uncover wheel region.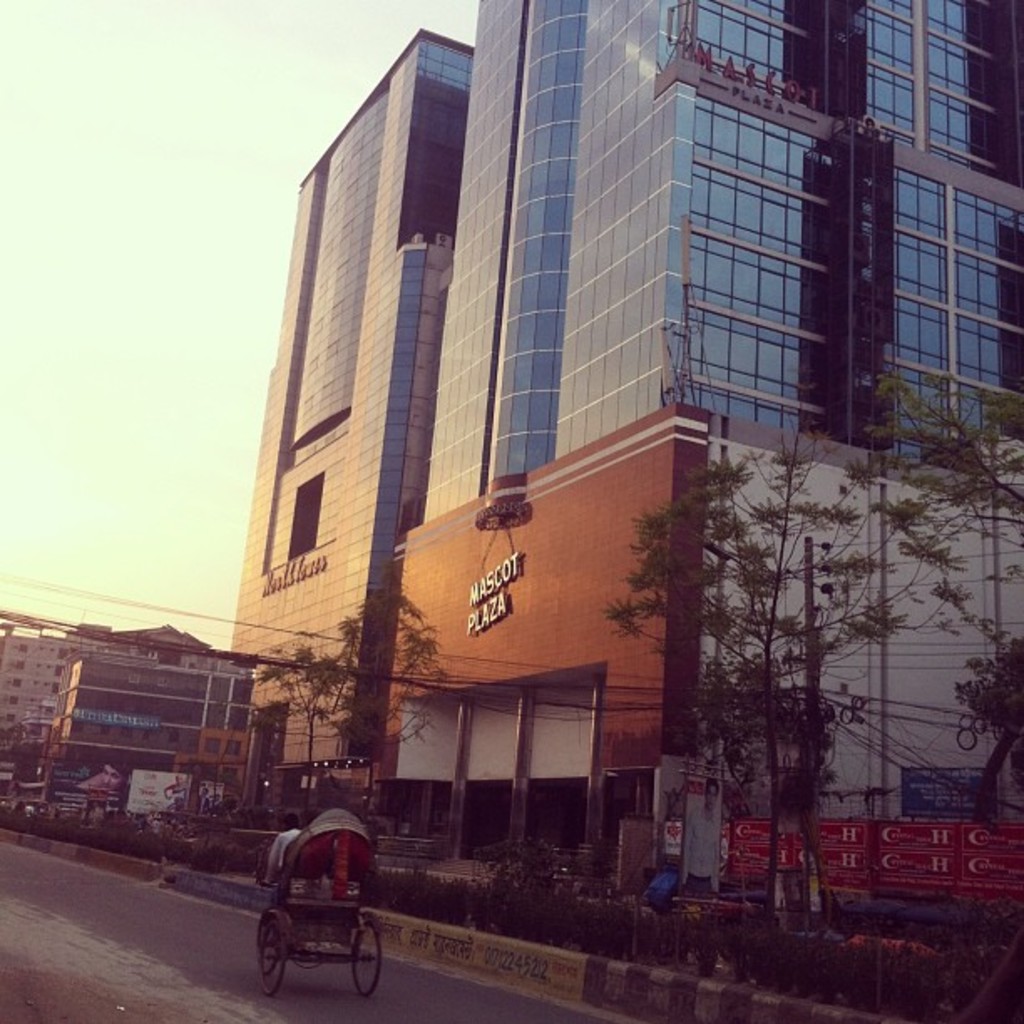
Uncovered: x1=259 y1=924 x2=281 y2=965.
